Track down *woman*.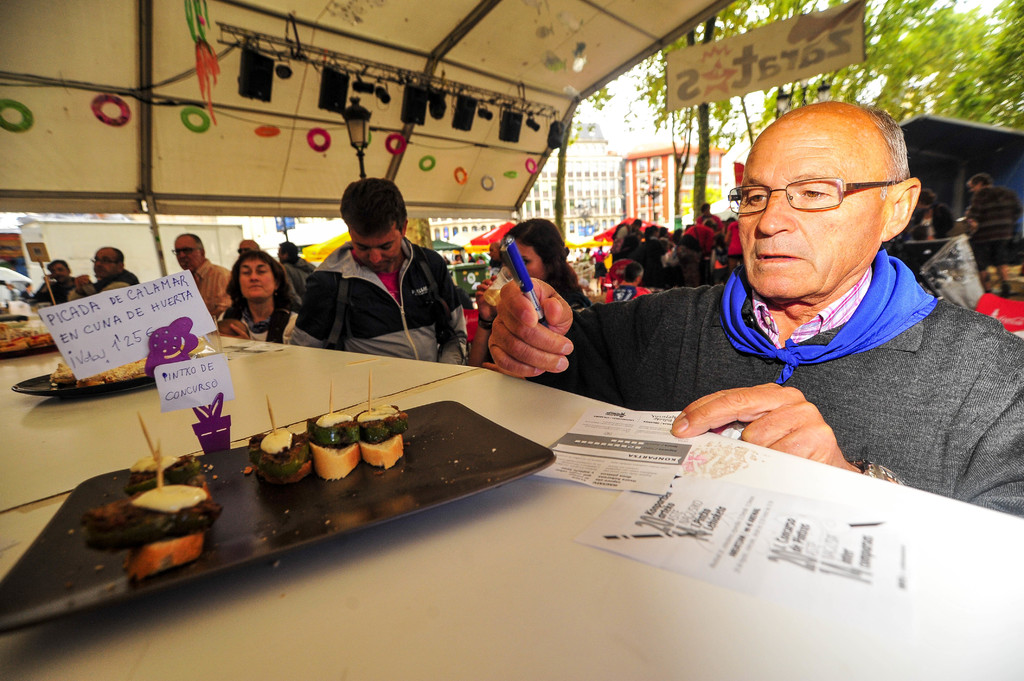
Tracked to [196, 244, 296, 353].
